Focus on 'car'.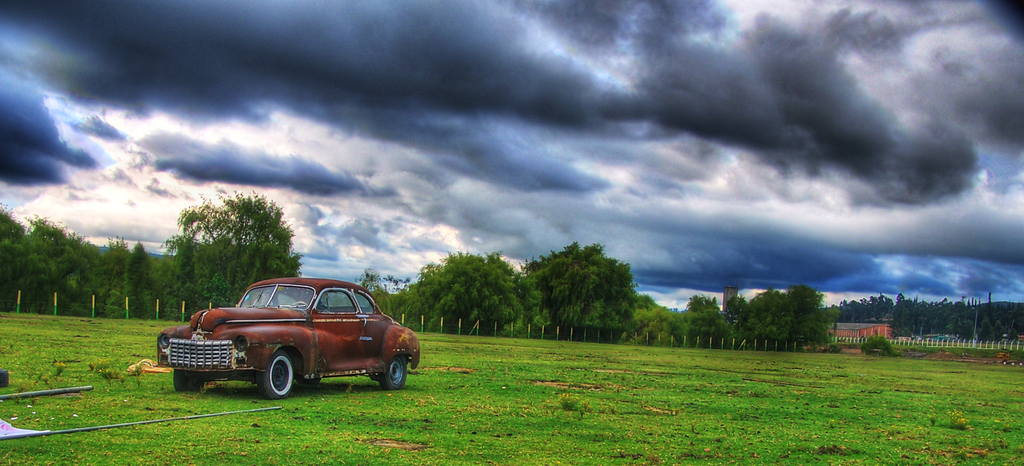
Focused at bbox=(154, 275, 419, 398).
